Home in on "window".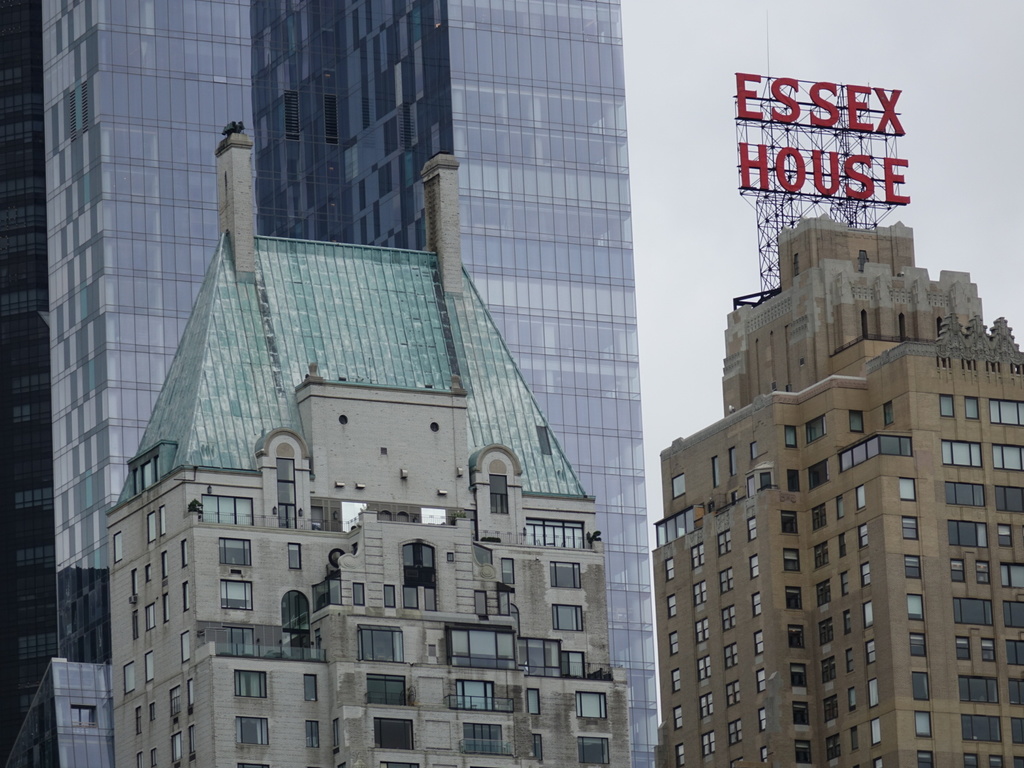
Homed in at locate(359, 629, 410, 663).
